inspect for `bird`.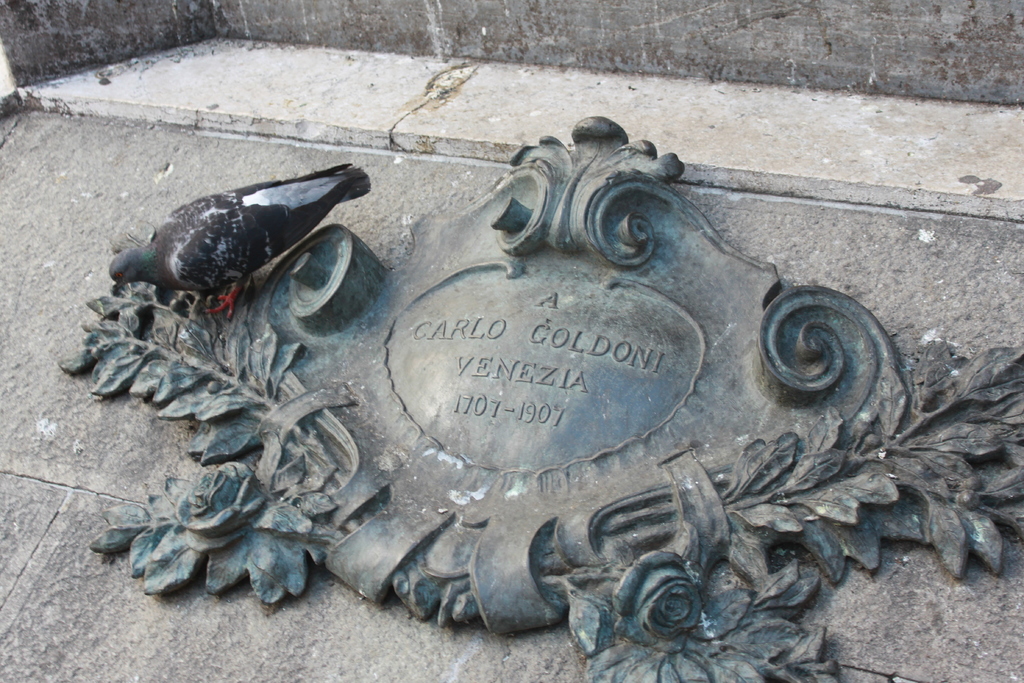
Inspection: 104:171:376:323.
